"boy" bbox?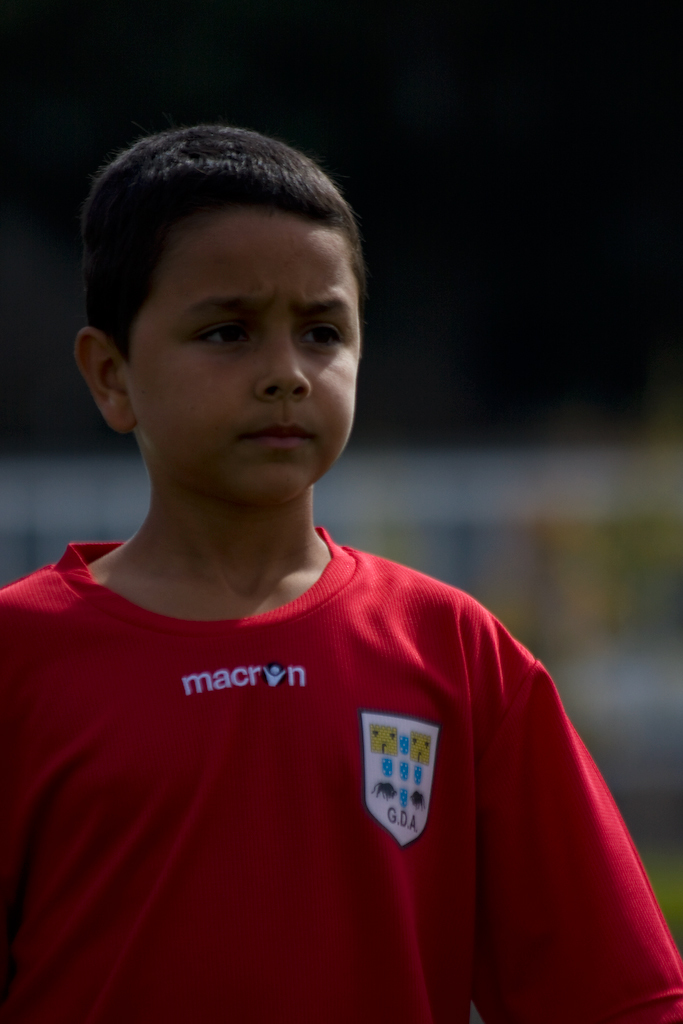
box=[8, 111, 588, 995]
